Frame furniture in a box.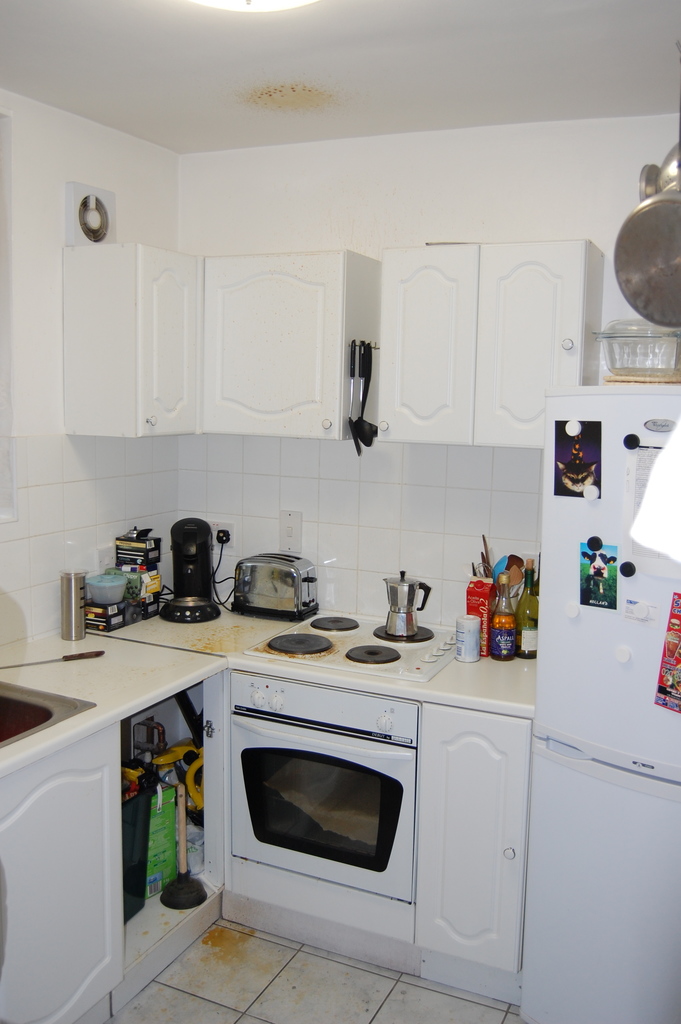
Rect(0, 596, 539, 1023).
